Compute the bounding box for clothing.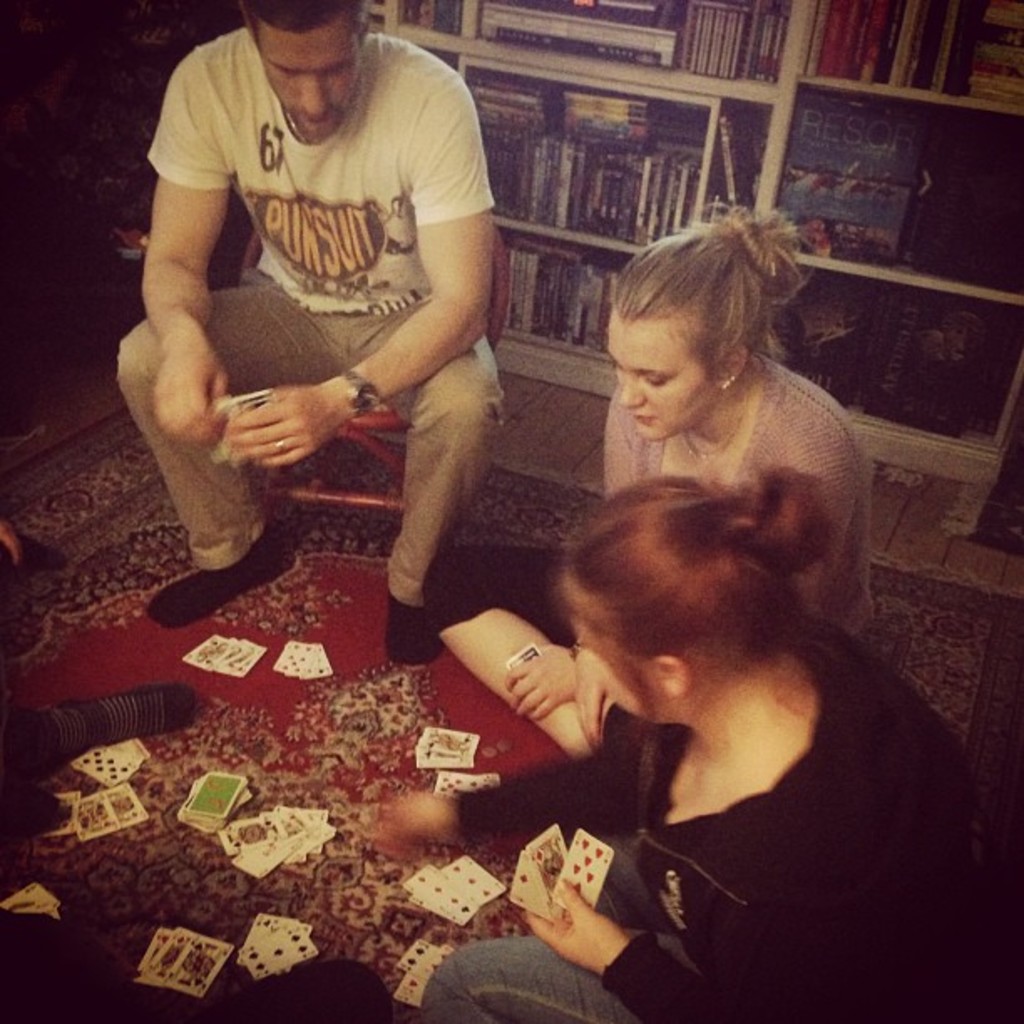
[420,621,1004,1022].
